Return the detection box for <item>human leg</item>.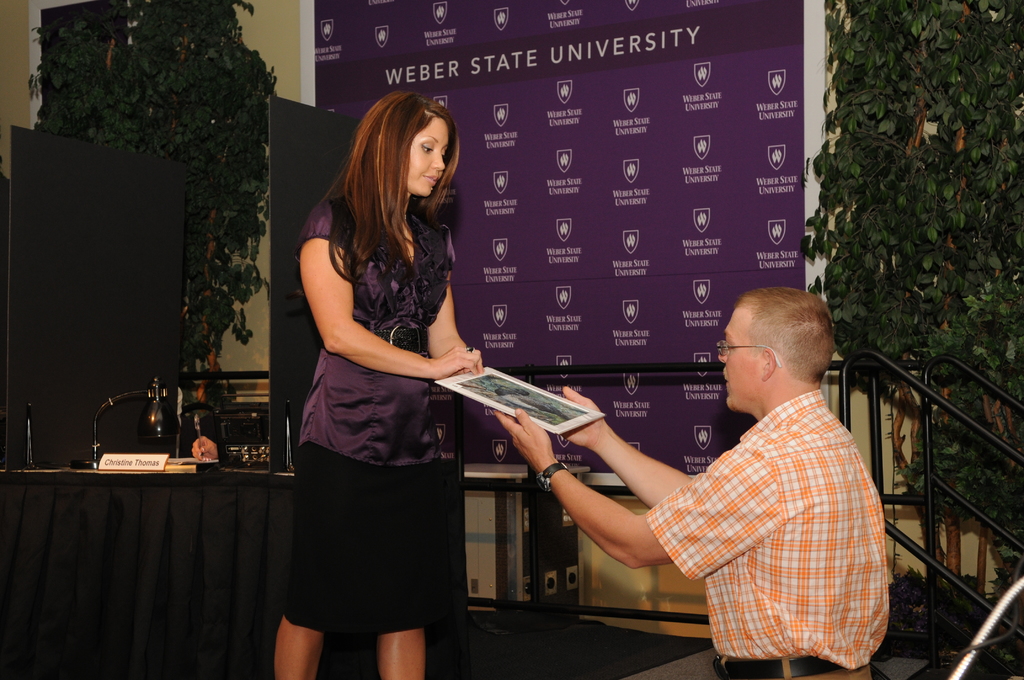
box(280, 442, 333, 676).
